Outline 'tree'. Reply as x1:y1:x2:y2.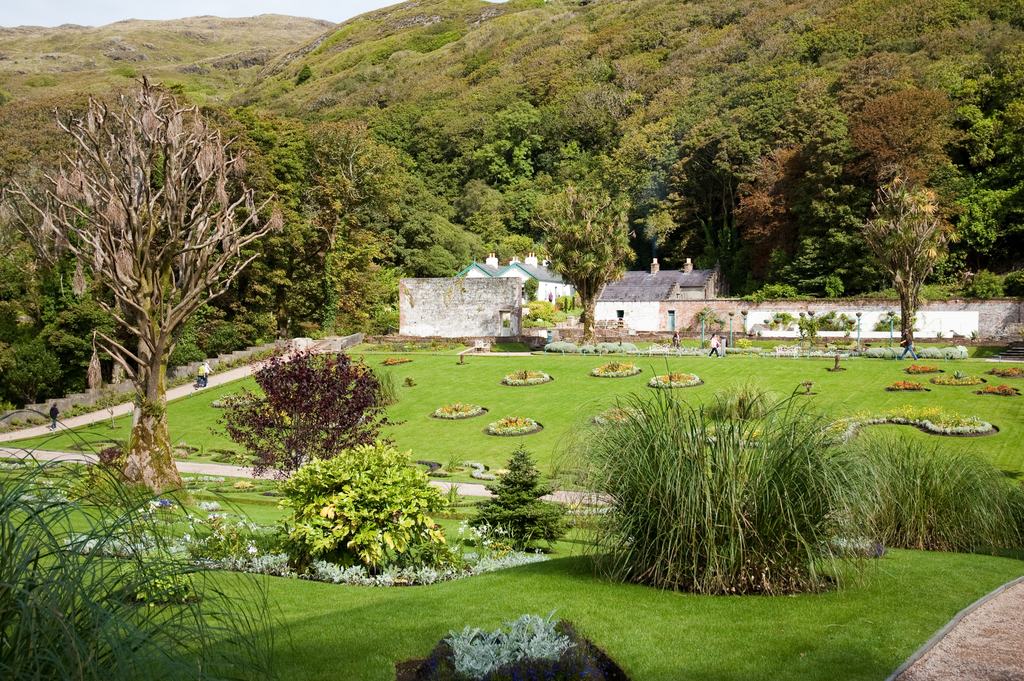
531:179:634:336.
